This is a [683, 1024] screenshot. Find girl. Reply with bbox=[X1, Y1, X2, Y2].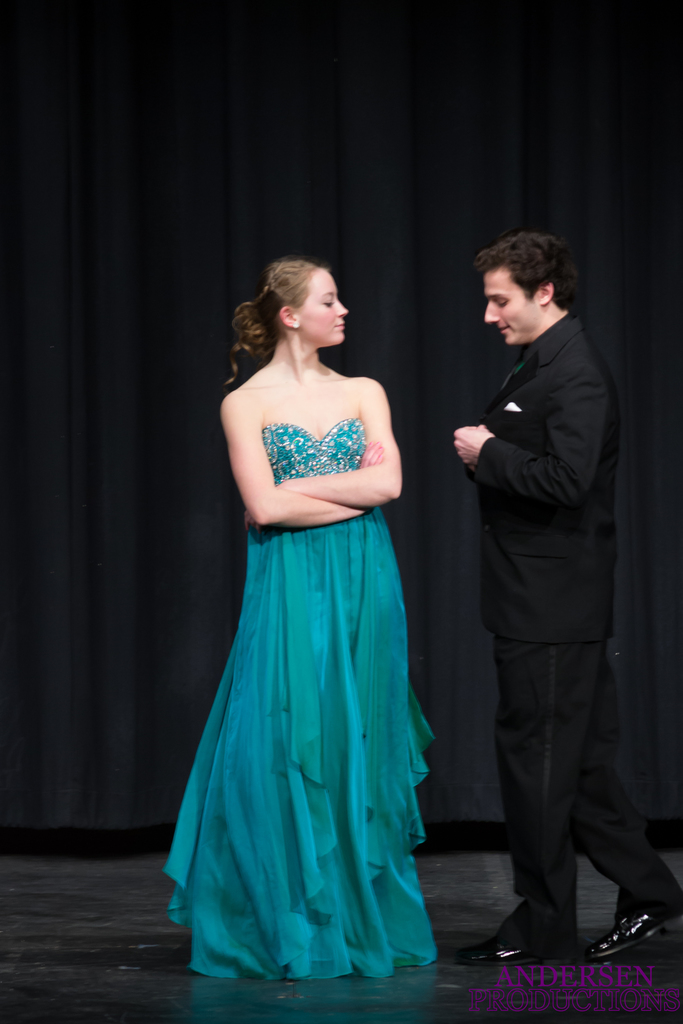
bbox=[152, 260, 466, 990].
